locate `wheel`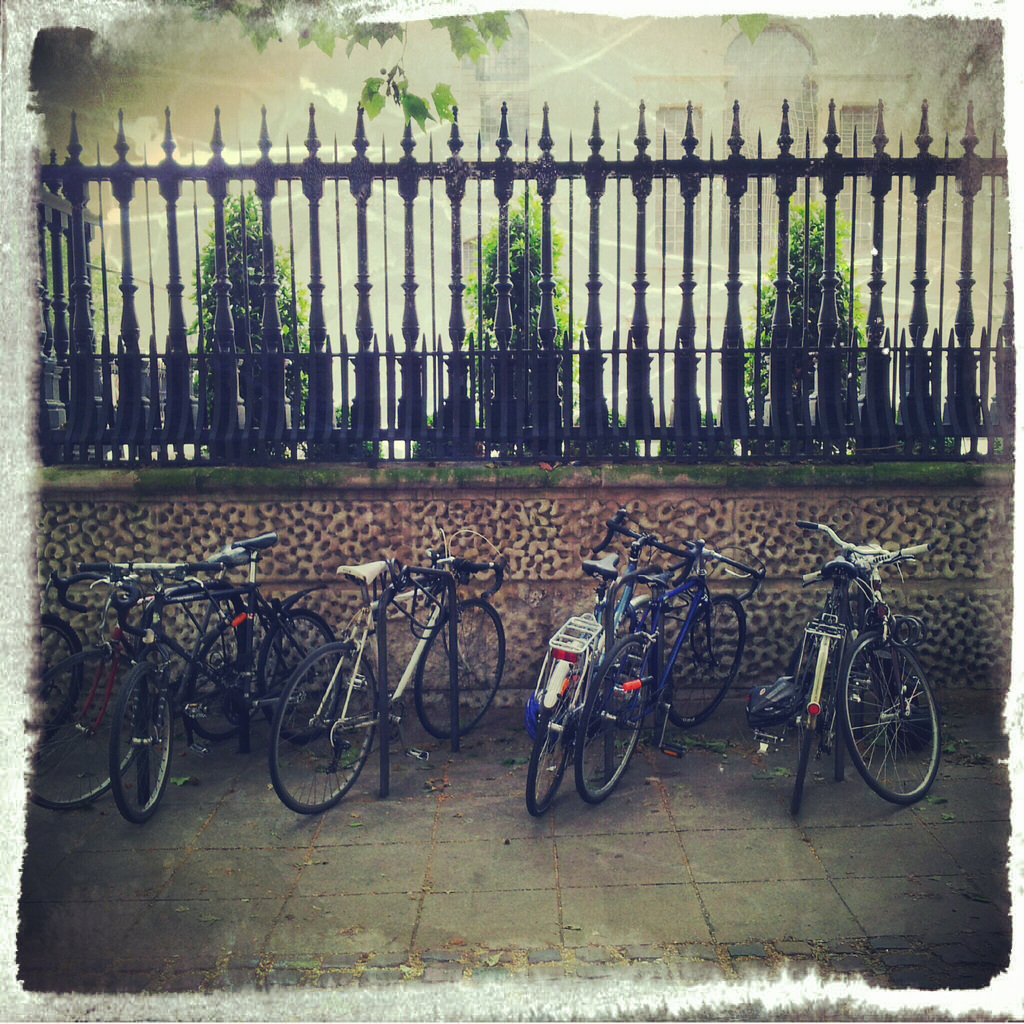
{"left": 657, "top": 597, "right": 753, "bottom": 728}
